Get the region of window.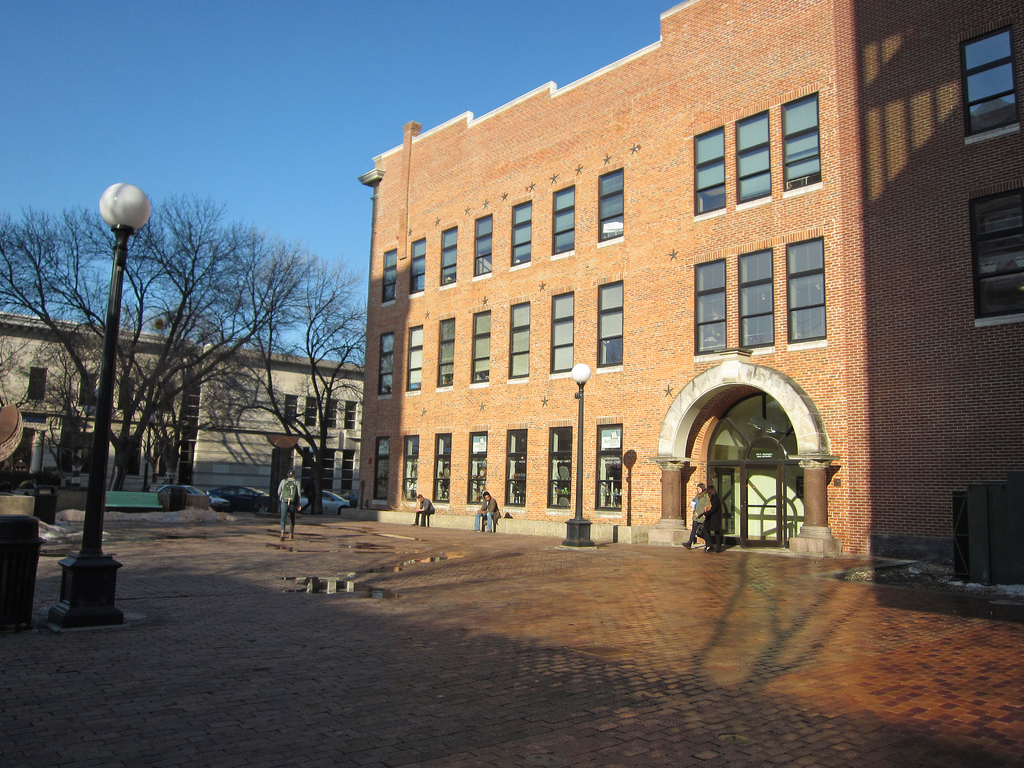
rect(545, 428, 570, 508).
